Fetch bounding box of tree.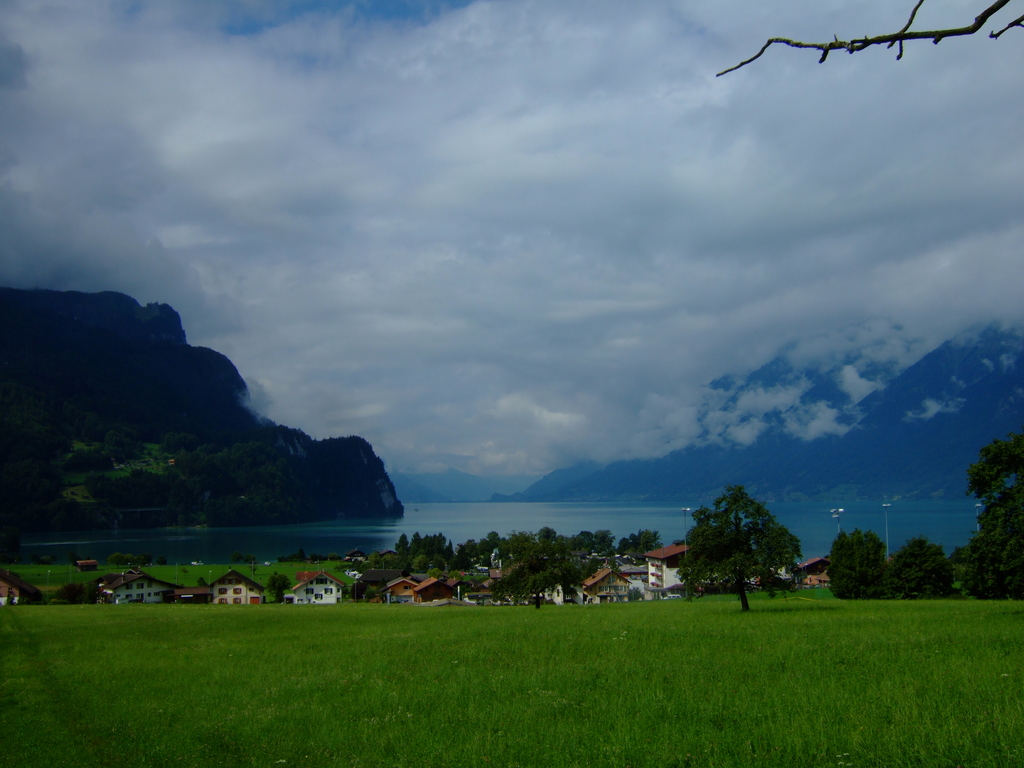
Bbox: rect(830, 442, 1018, 598).
